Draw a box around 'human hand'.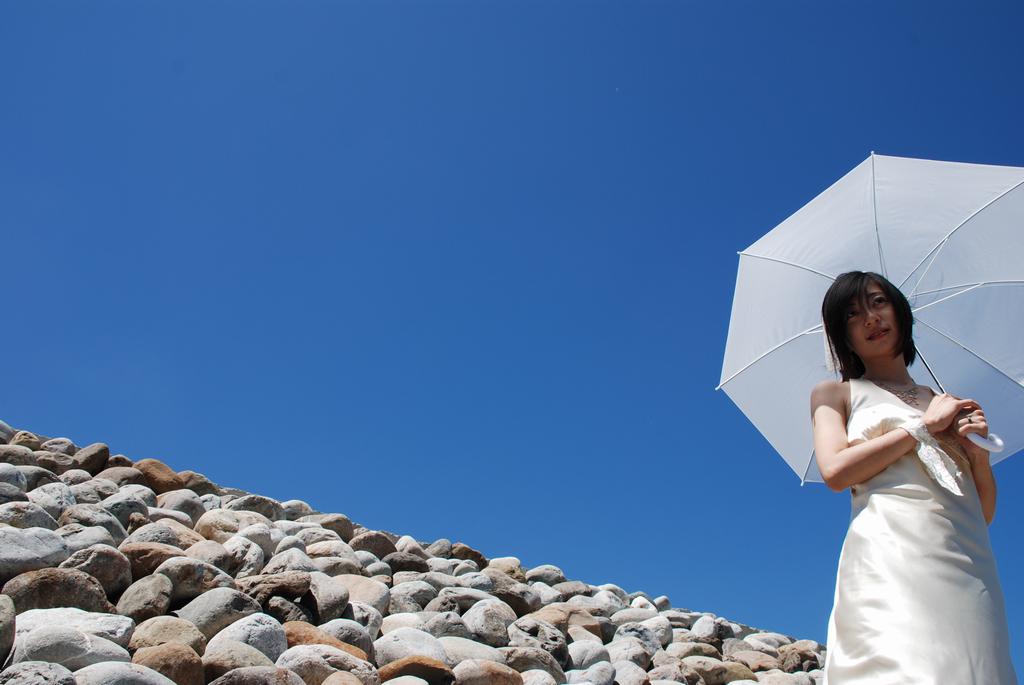
949:405:993:459.
